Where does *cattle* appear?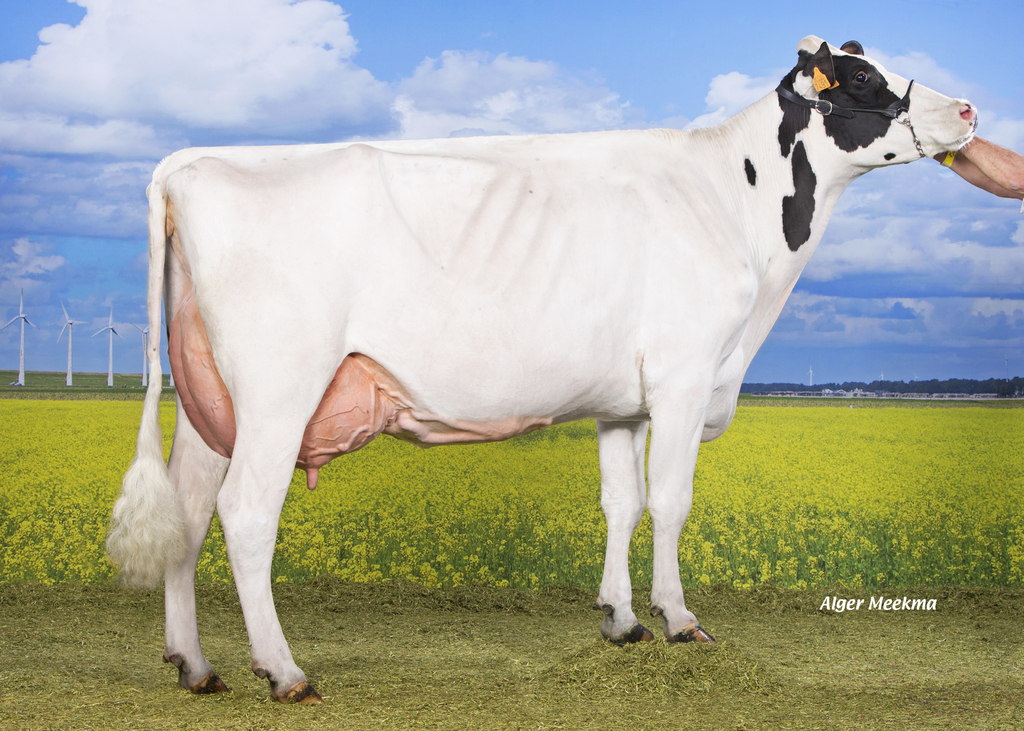
Appears at <bbox>129, 39, 972, 703</bbox>.
